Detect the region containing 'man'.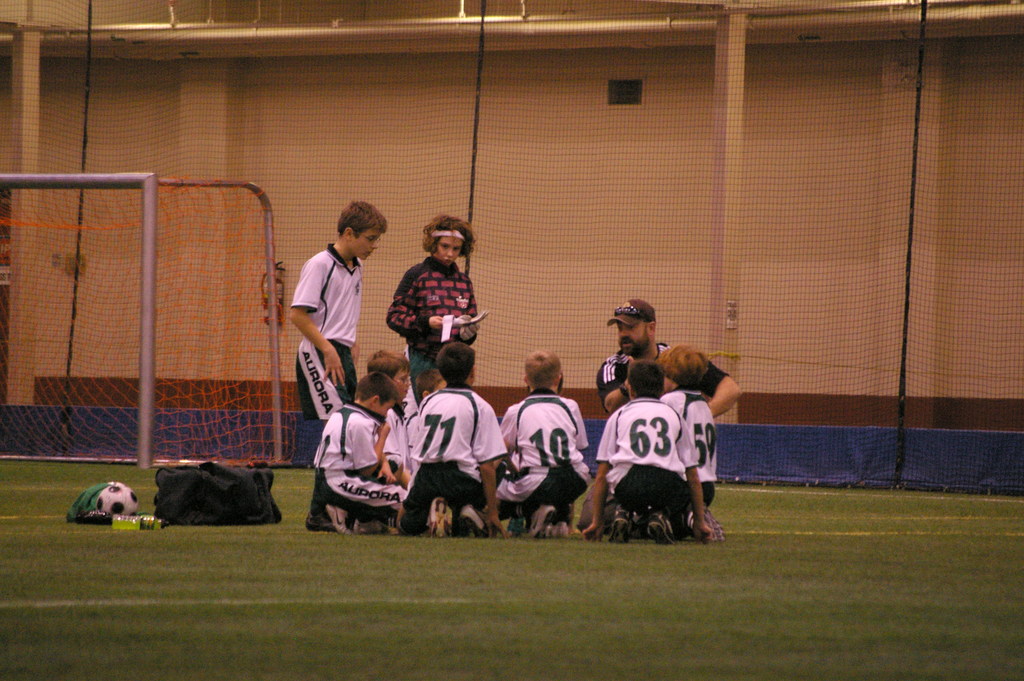
595:296:737:420.
